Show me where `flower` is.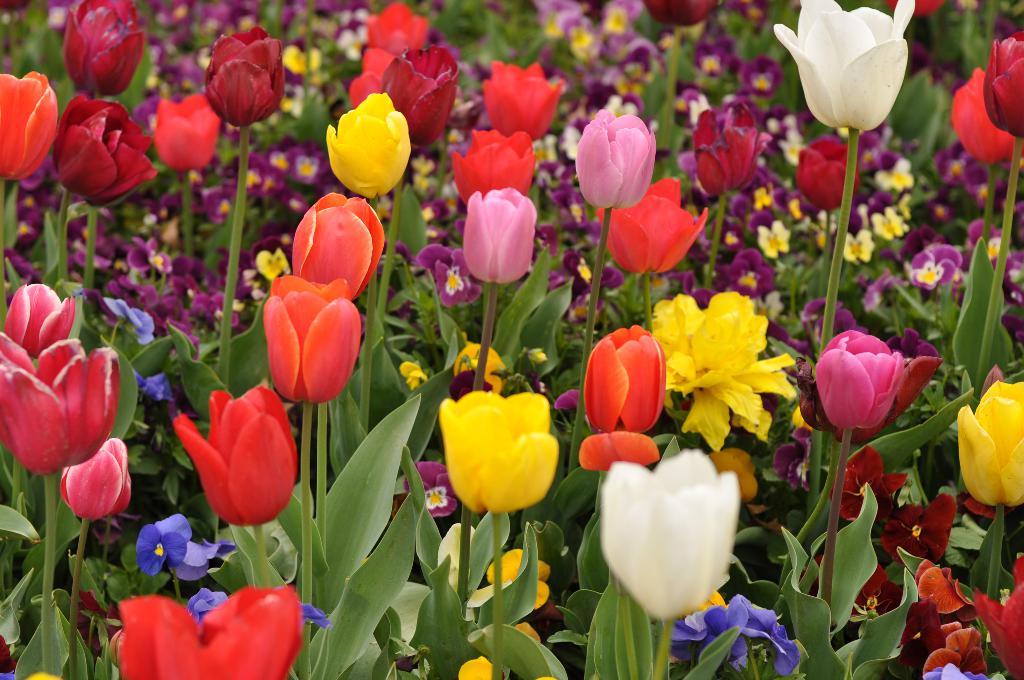
`flower` is at pyautogui.locateOnScreen(479, 60, 568, 140).
